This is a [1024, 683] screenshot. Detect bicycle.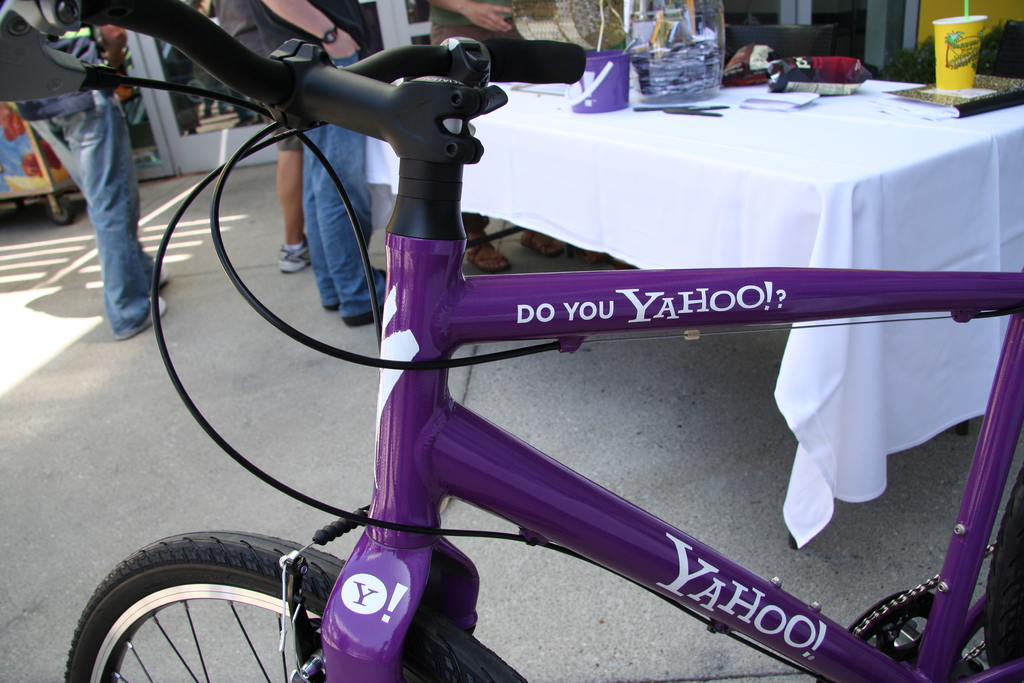
select_region(11, 0, 1023, 671).
